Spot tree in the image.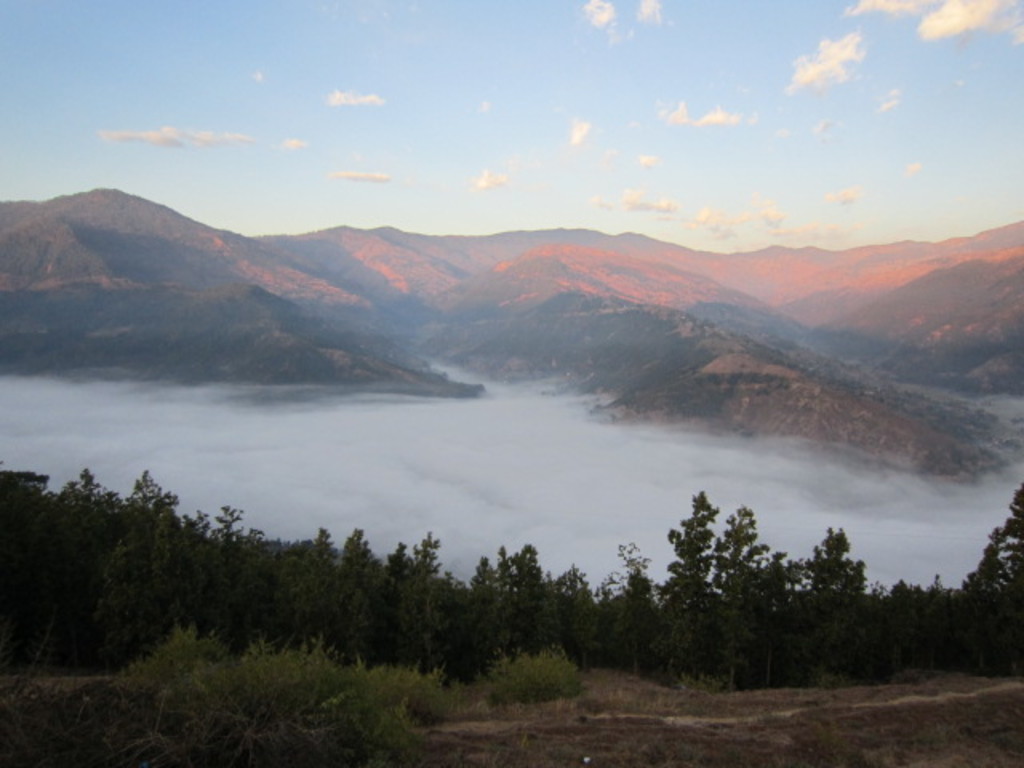
tree found at select_region(477, 539, 558, 626).
